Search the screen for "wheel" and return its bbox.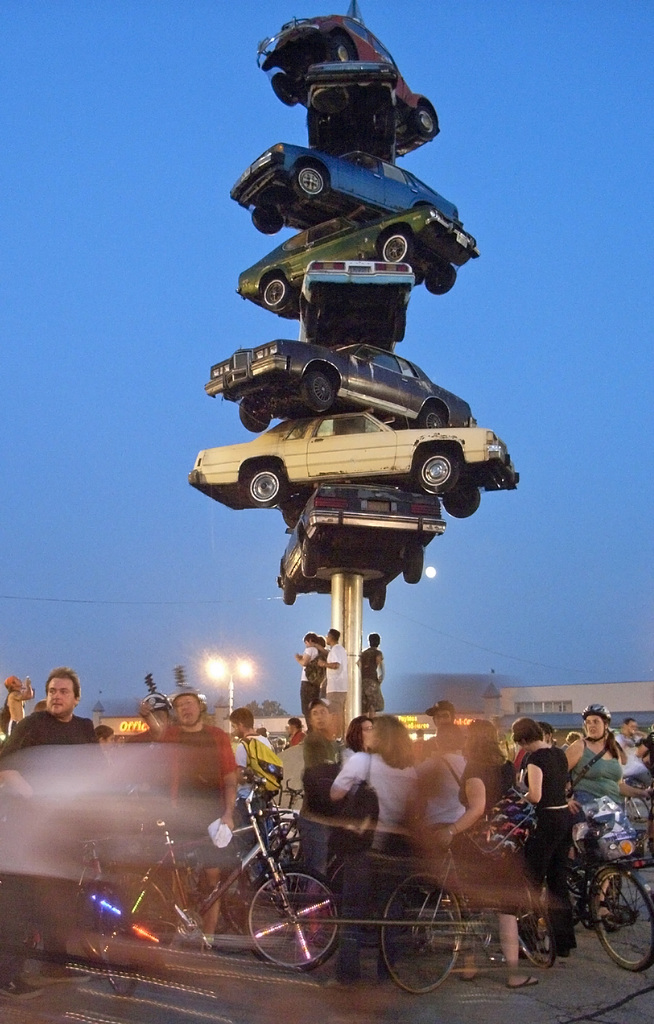
Found: 251 195 288 241.
